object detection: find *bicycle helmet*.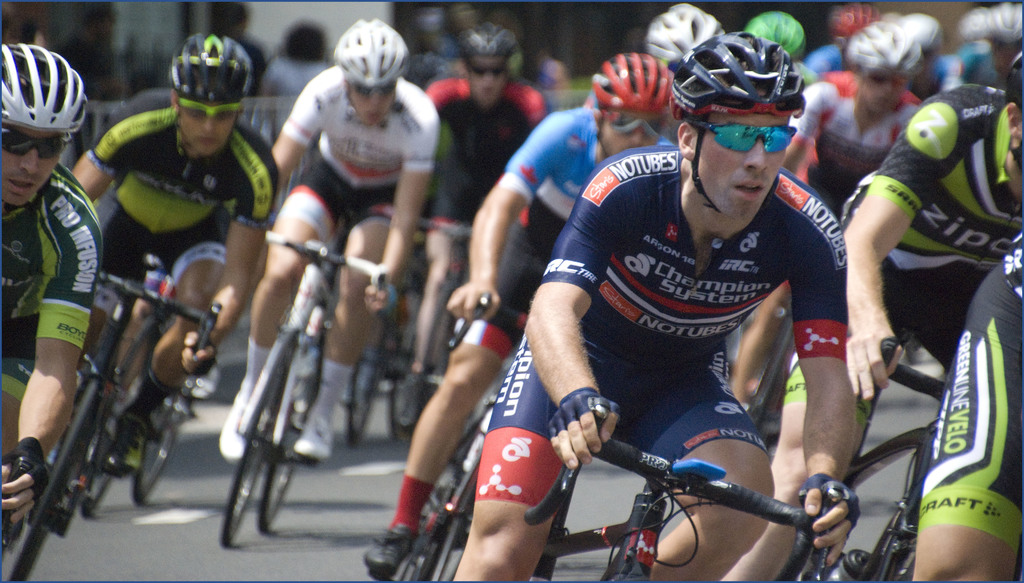
detection(649, 0, 726, 69).
